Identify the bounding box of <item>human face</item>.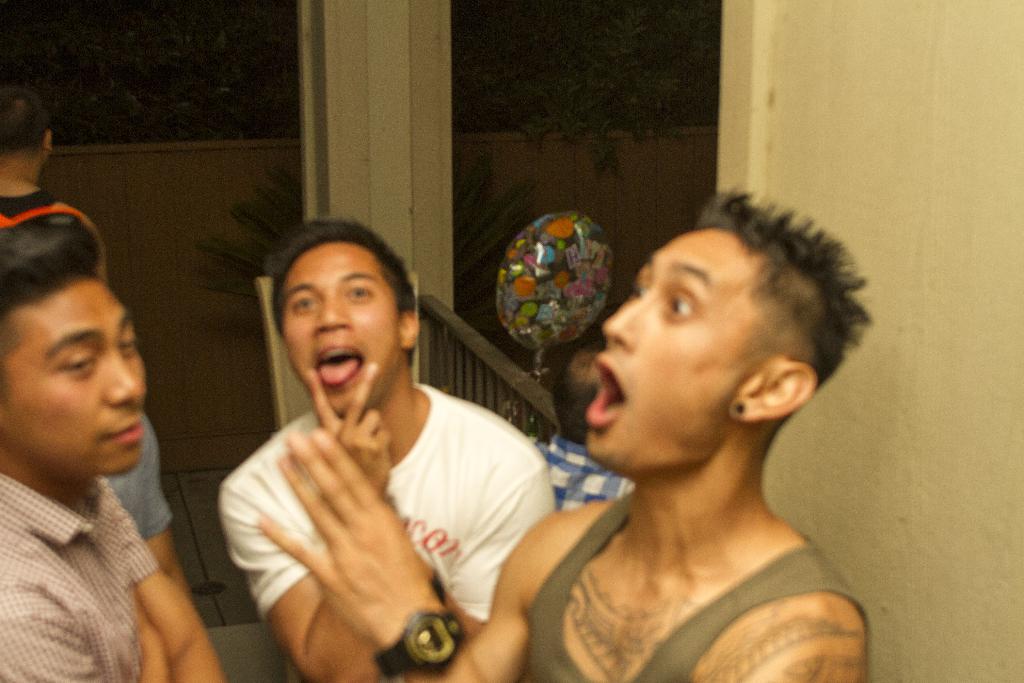
579/229/744/479.
